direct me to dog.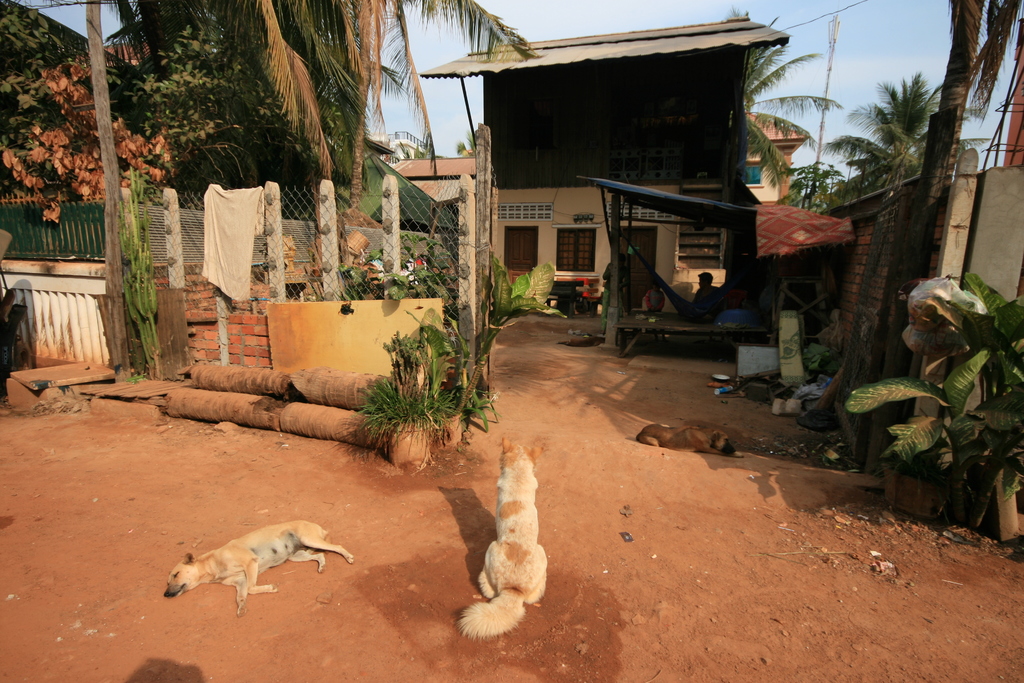
Direction: rect(164, 516, 354, 617).
